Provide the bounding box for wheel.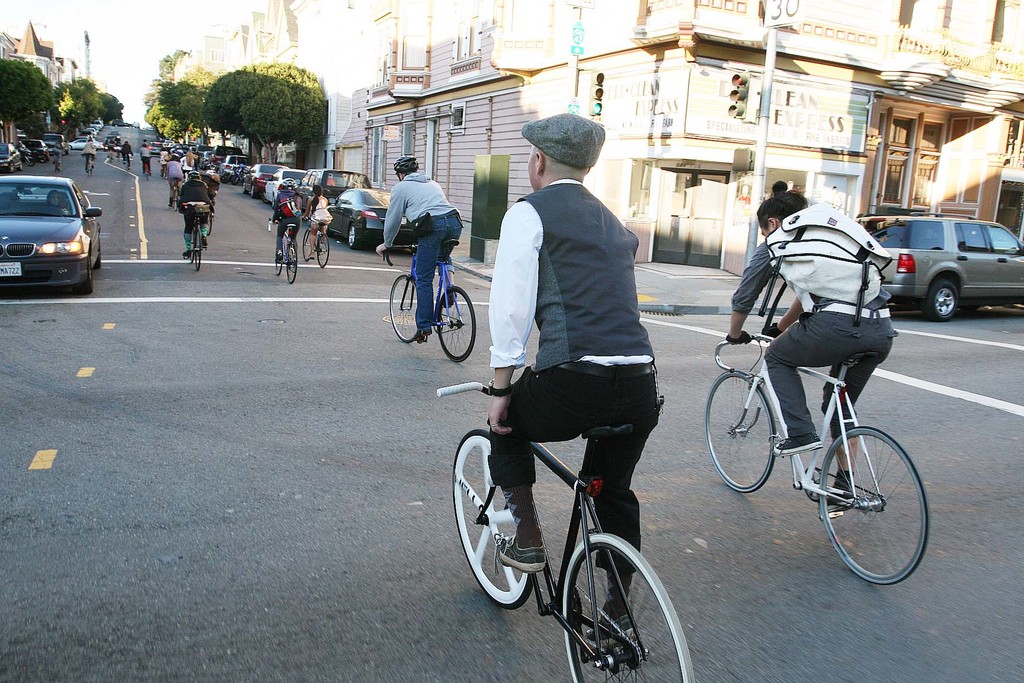
Rect(316, 233, 328, 265).
